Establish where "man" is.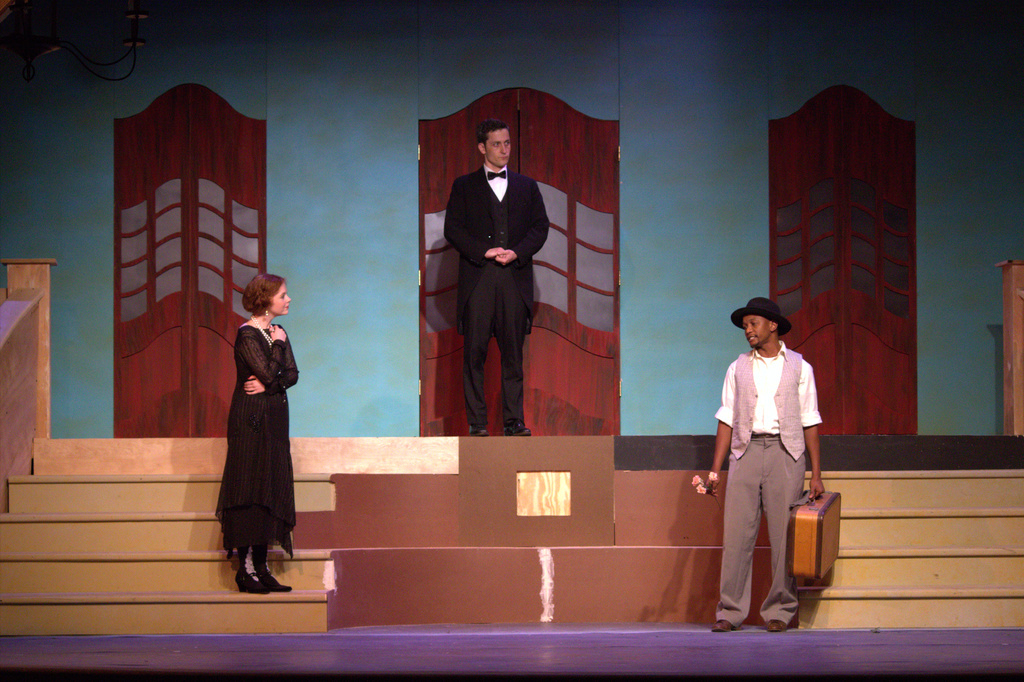
Established at region(710, 296, 833, 631).
